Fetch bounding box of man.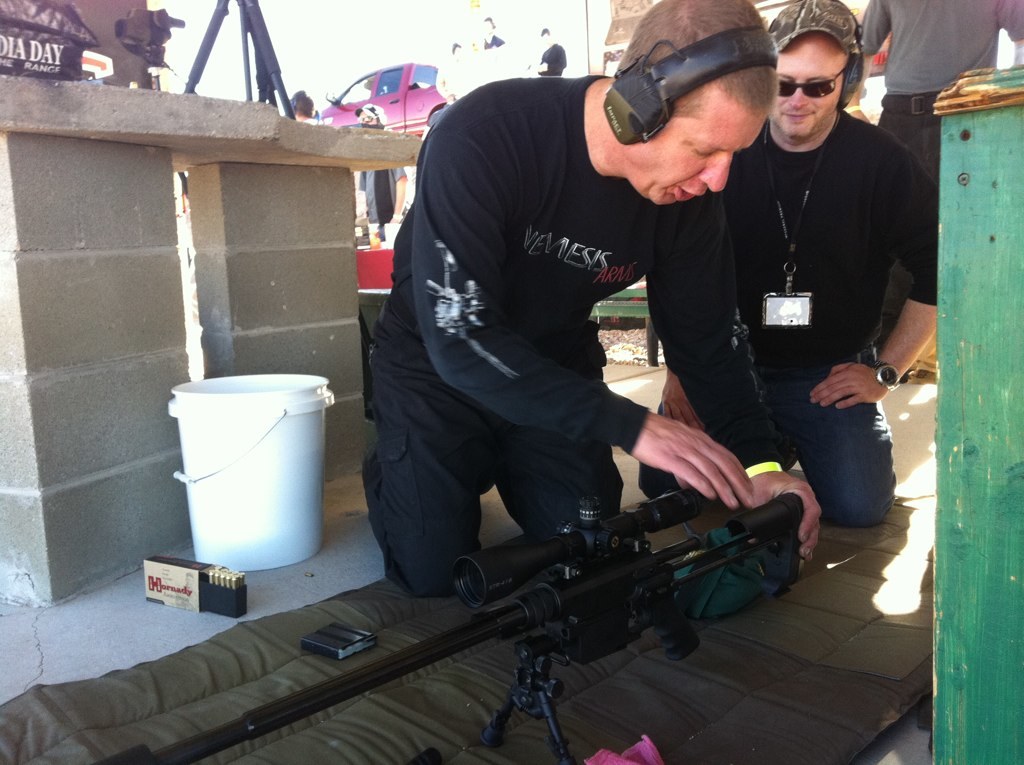
Bbox: 361:0:825:579.
